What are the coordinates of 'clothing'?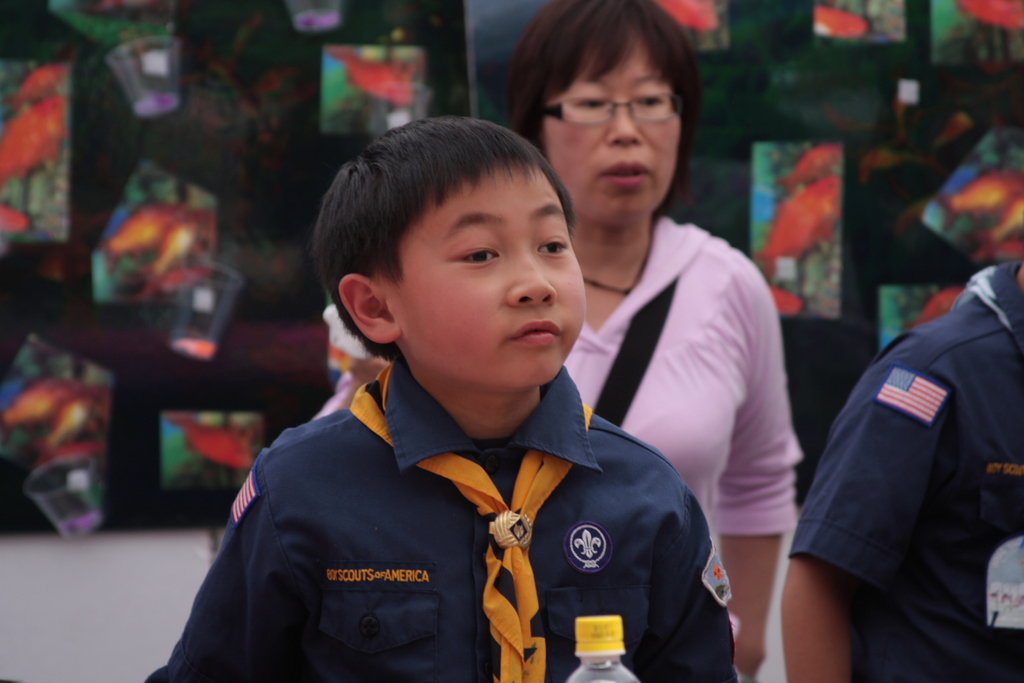
Rect(792, 273, 1023, 682).
